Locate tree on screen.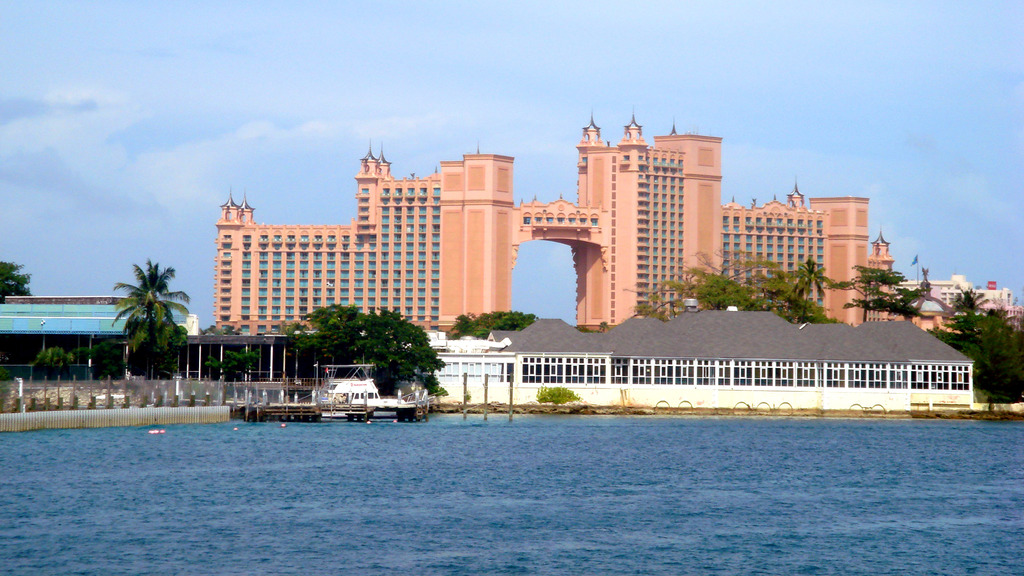
On screen at {"x1": 0, "y1": 260, "x2": 35, "y2": 304}.
